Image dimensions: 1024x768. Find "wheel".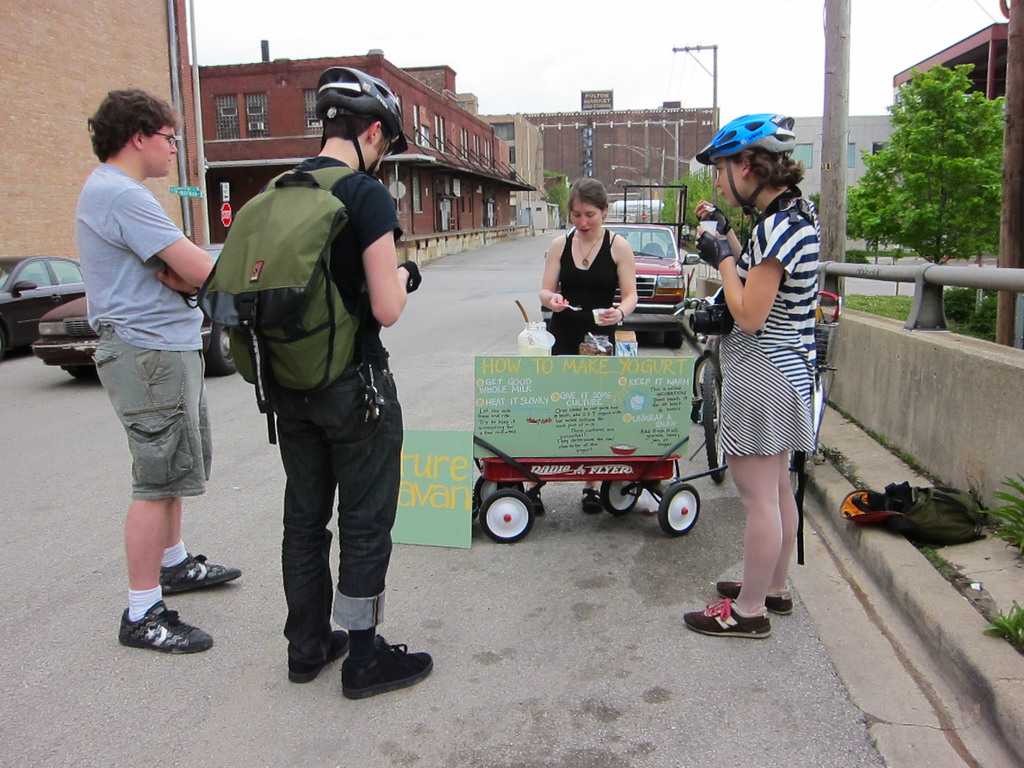
655, 478, 698, 543.
